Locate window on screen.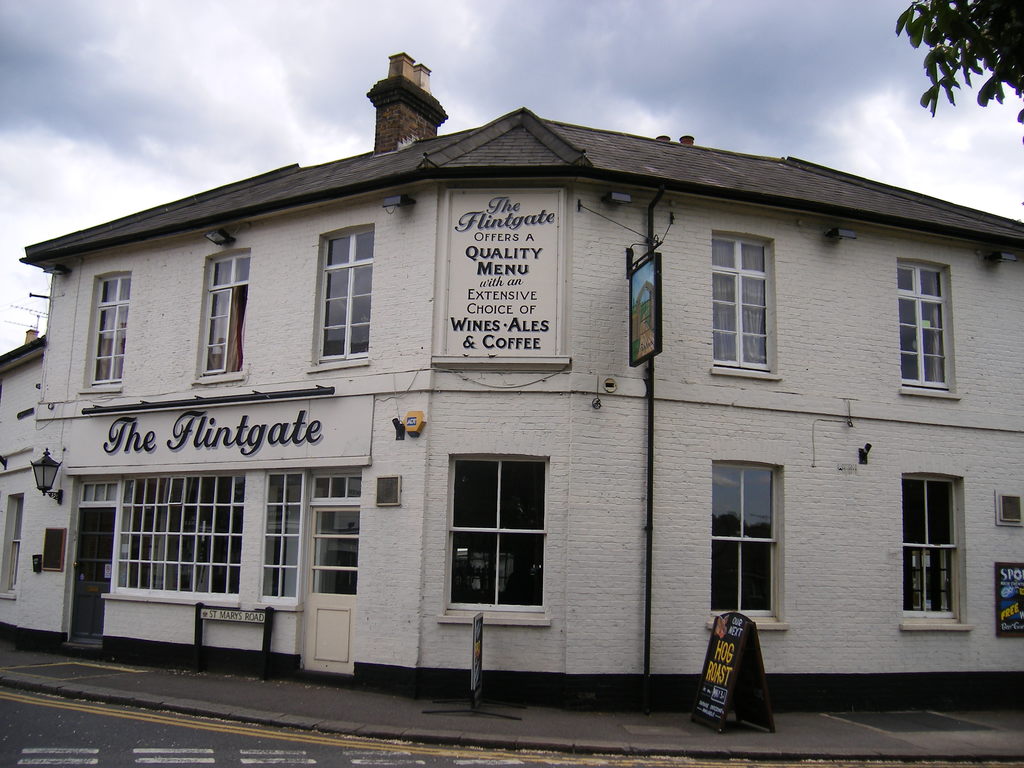
On screen at 0,492,22,596.
